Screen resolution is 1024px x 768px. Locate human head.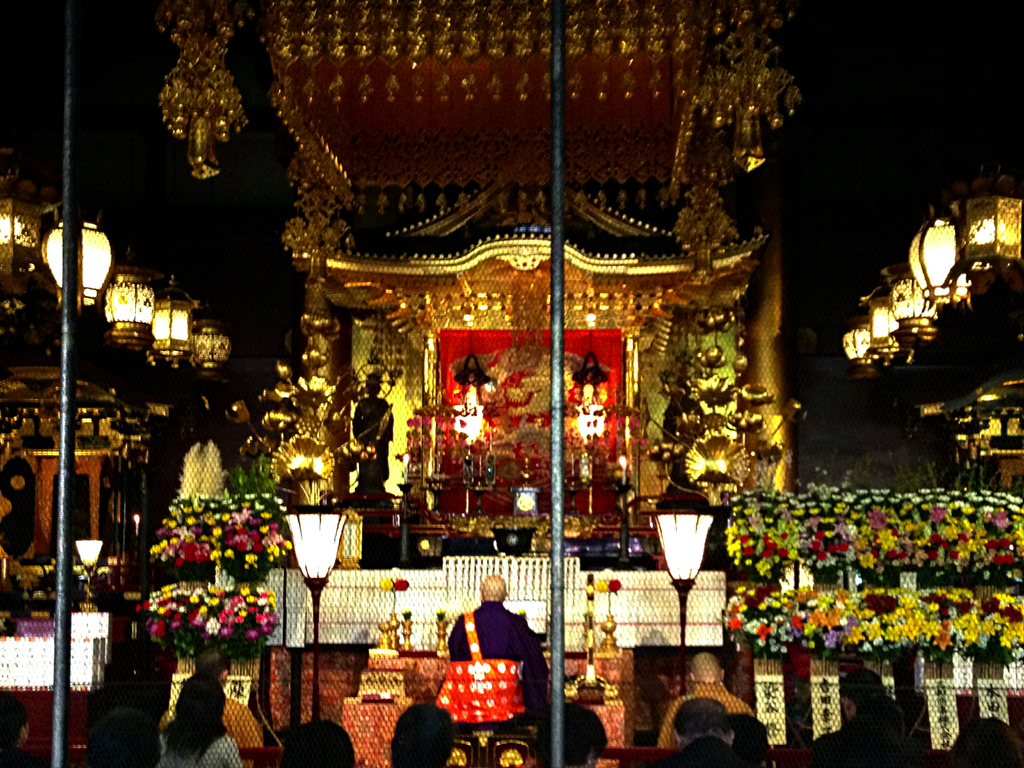
l=390, t=702, r=456, b=767.
